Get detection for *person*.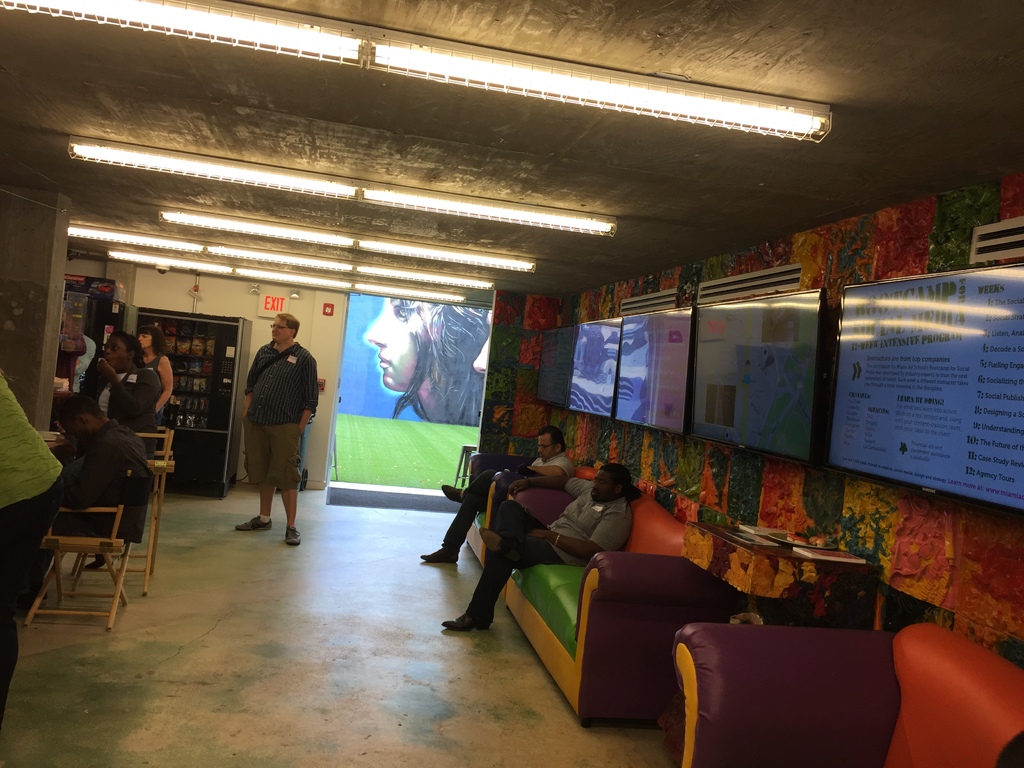
Detection: select_region(436, 460, 640, 640).
